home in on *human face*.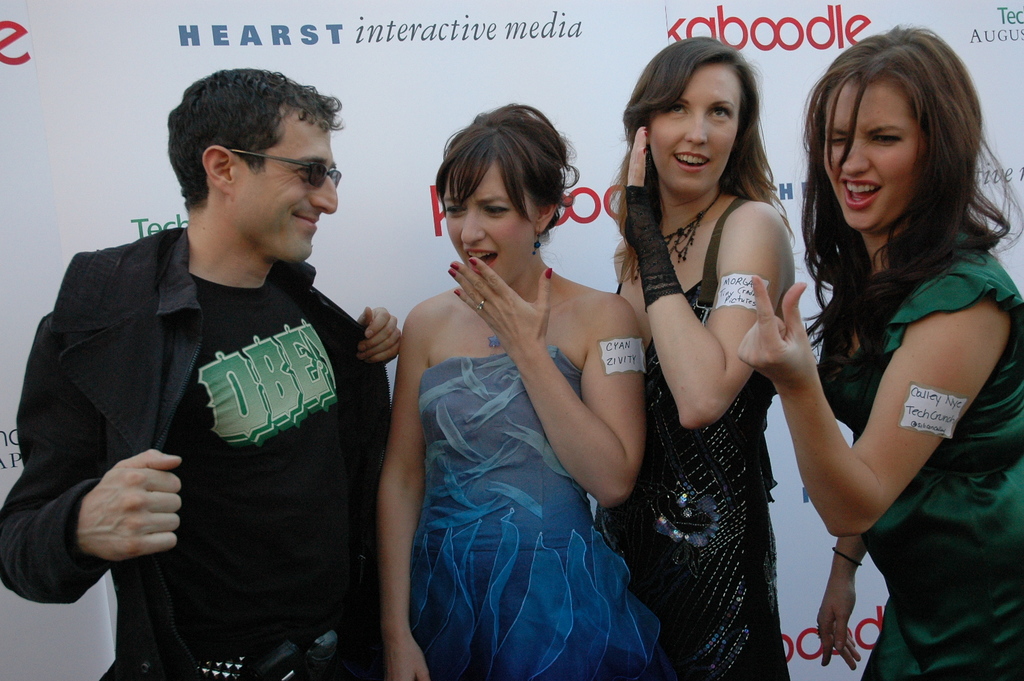
Homed in at bbox(825, 78, 918, 236).
